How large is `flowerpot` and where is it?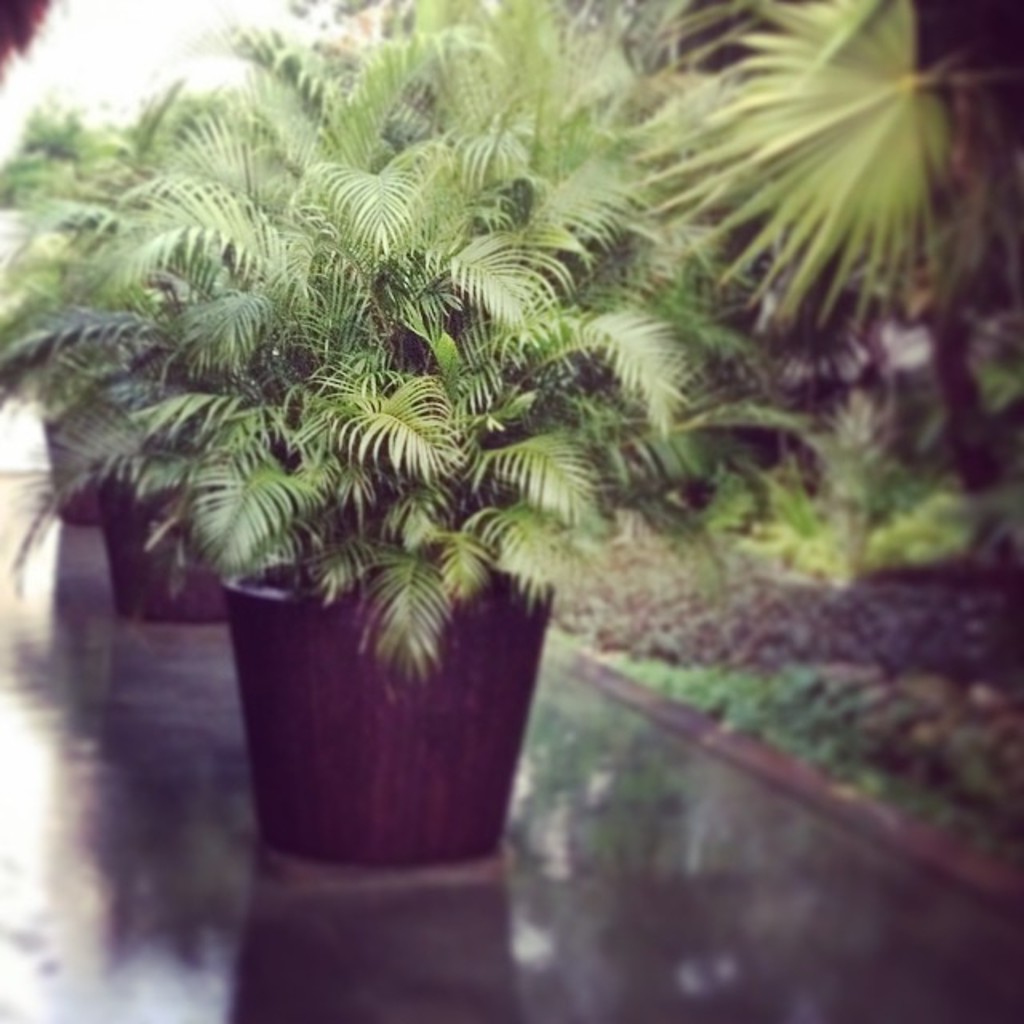
Bounding box: detection(94, 462, 235, 621).
